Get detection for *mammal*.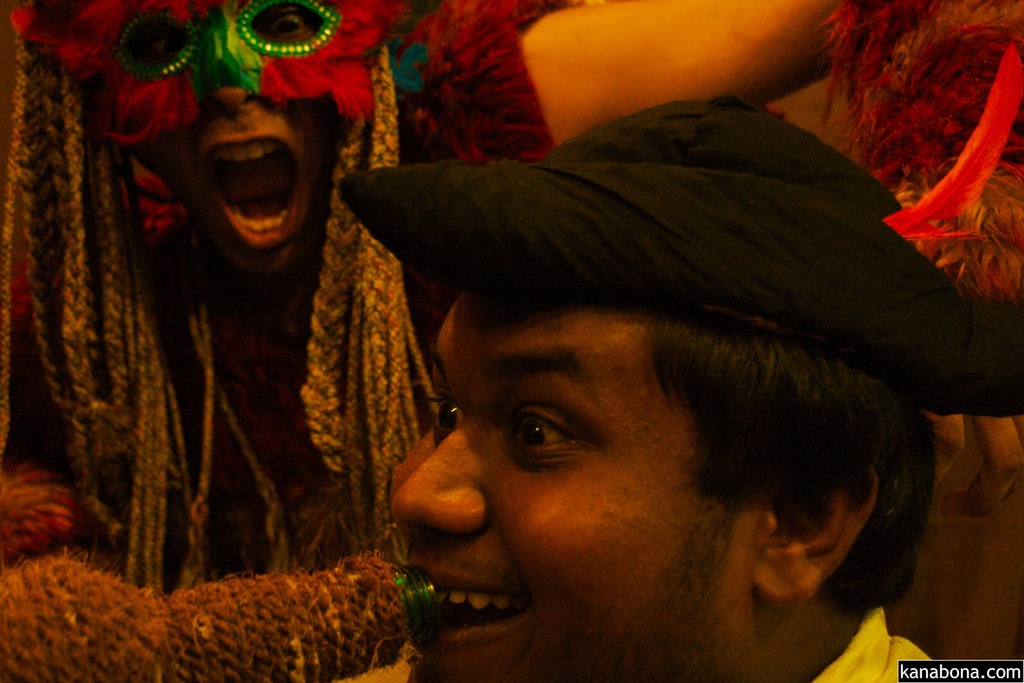
Detection: crop(24, 0, 855, 682).
